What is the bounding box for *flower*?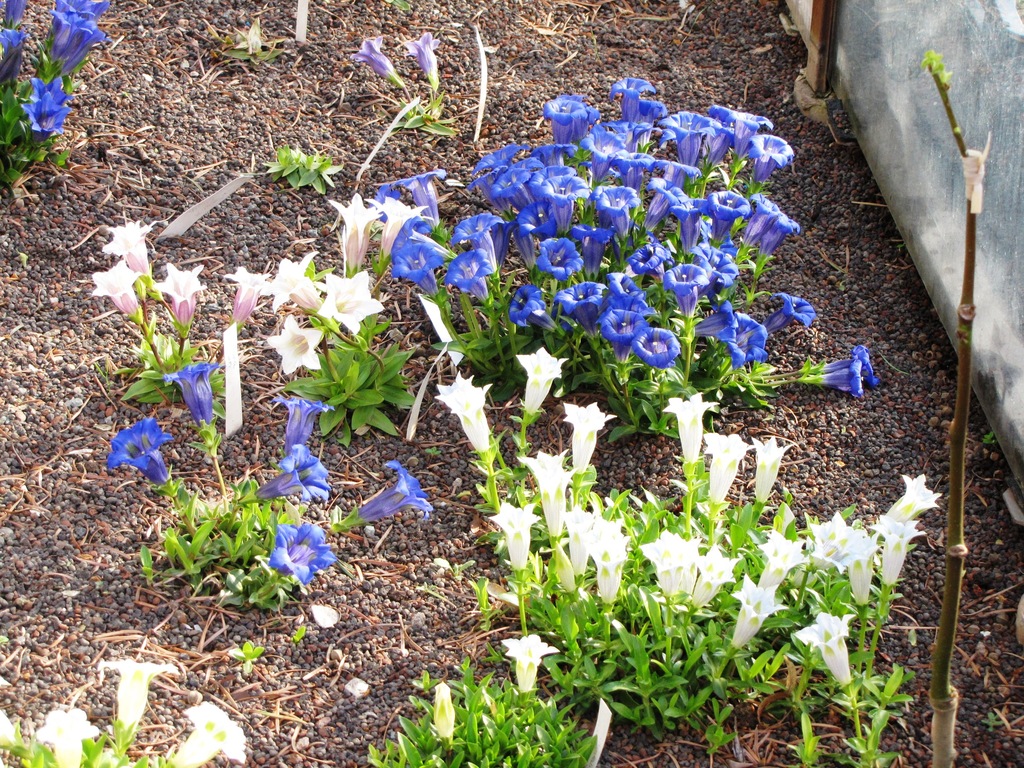
<bbox>664, 393, 726, 470</bbox>.
